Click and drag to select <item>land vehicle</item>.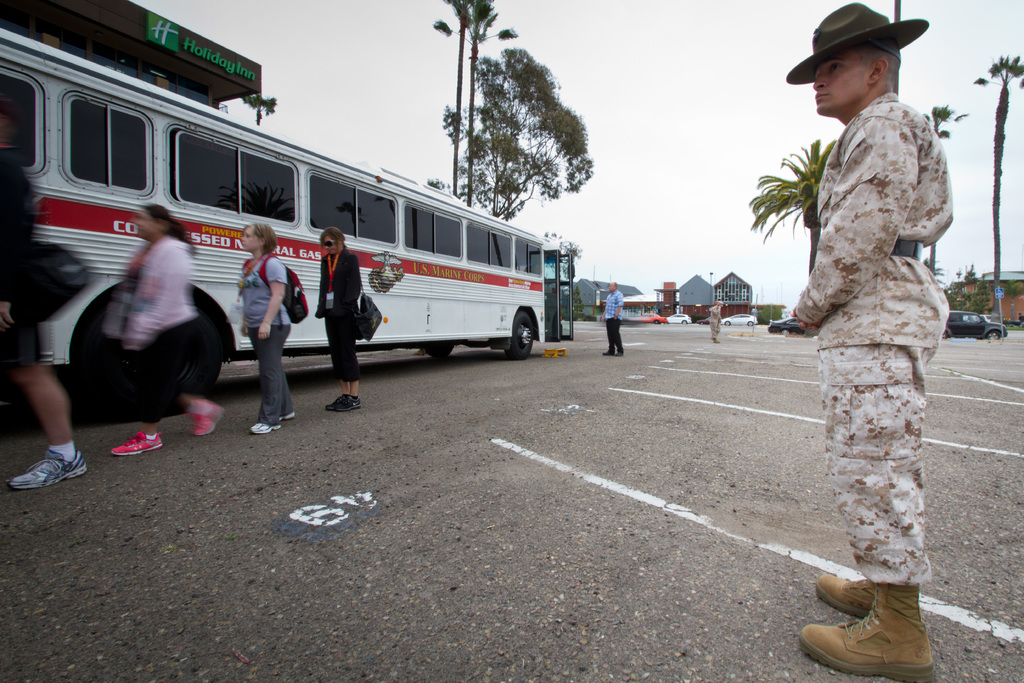
Selection: <bbox>650, 315, 662, 324</bbox>.
